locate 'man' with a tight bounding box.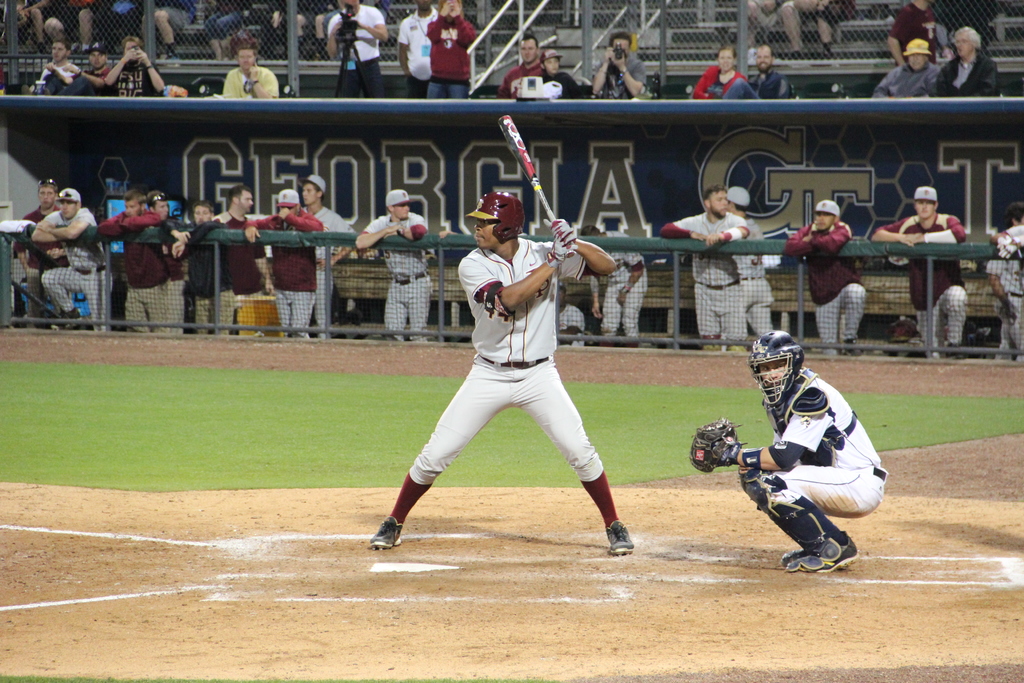
[left=355, top=190, right=437, bottom=341].
